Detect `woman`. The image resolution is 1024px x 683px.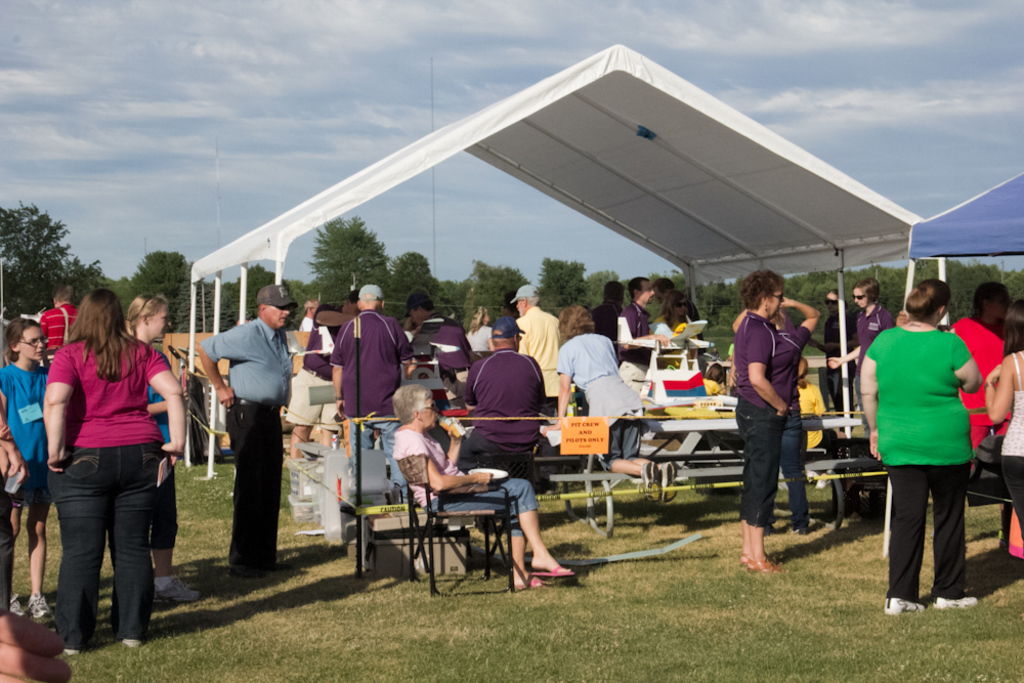
left=736, top=294, right=821, bottom=536.
